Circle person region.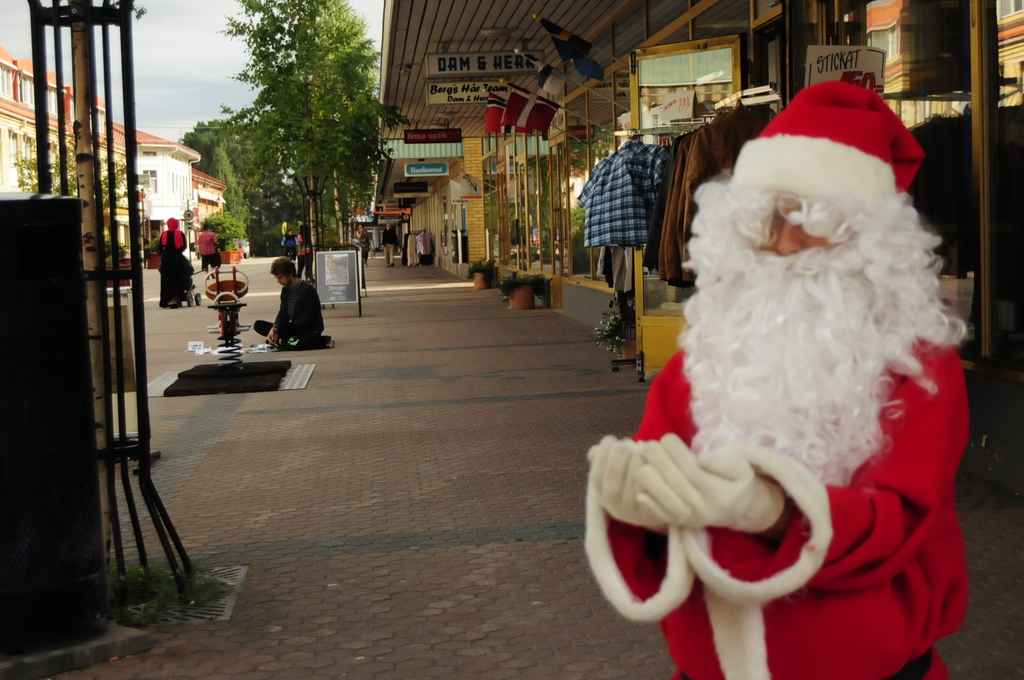
Region: 249,257,332,343.
